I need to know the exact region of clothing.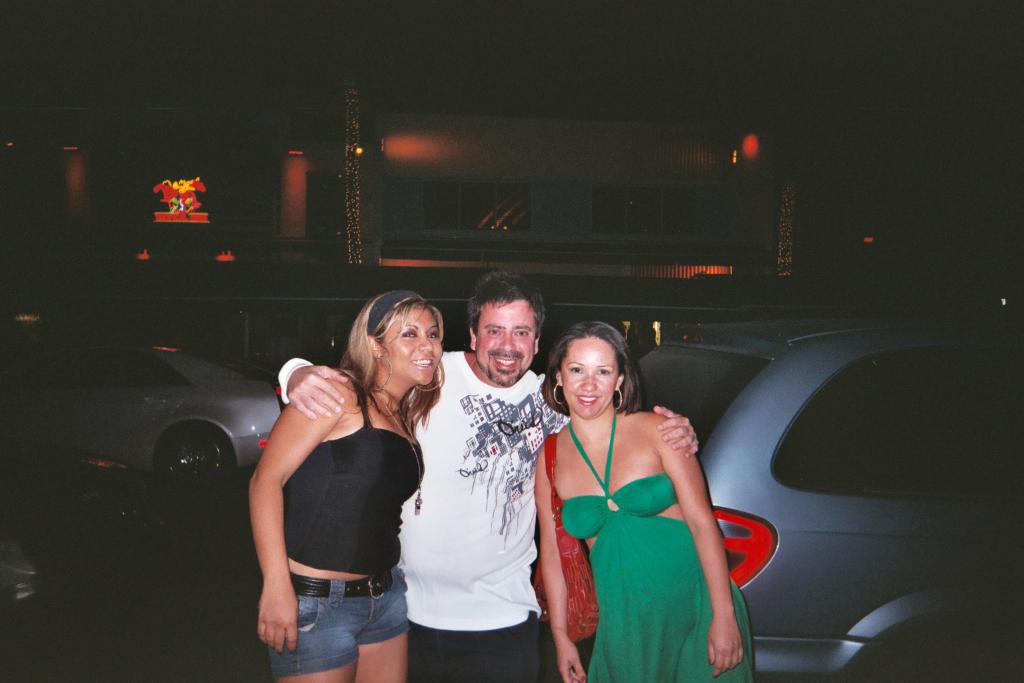
Region: 272, 346, 573, 682.
